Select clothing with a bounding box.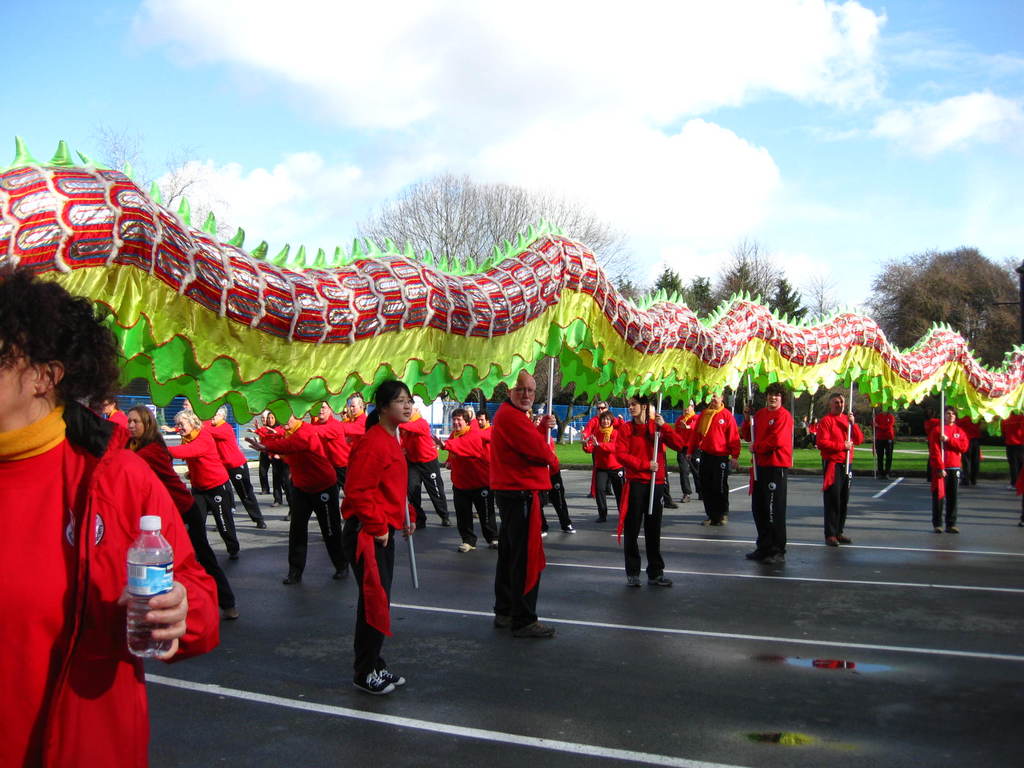
(810, 424, 816, 435).
